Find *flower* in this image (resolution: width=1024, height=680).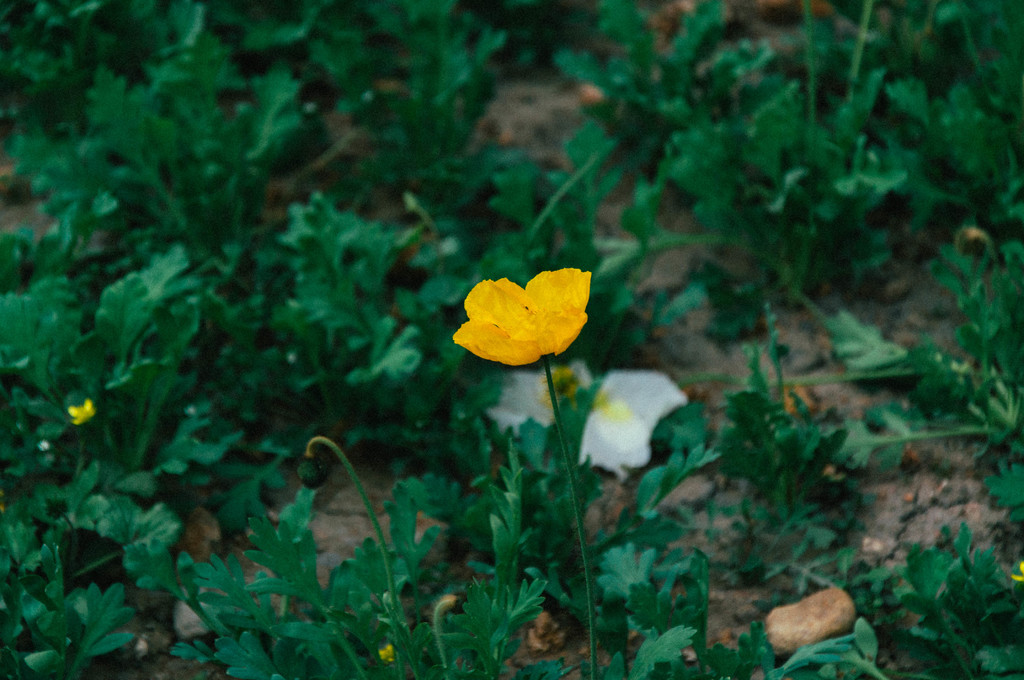
{"left": 65, "top": 397, "right": 93, "bottom": 430}.
